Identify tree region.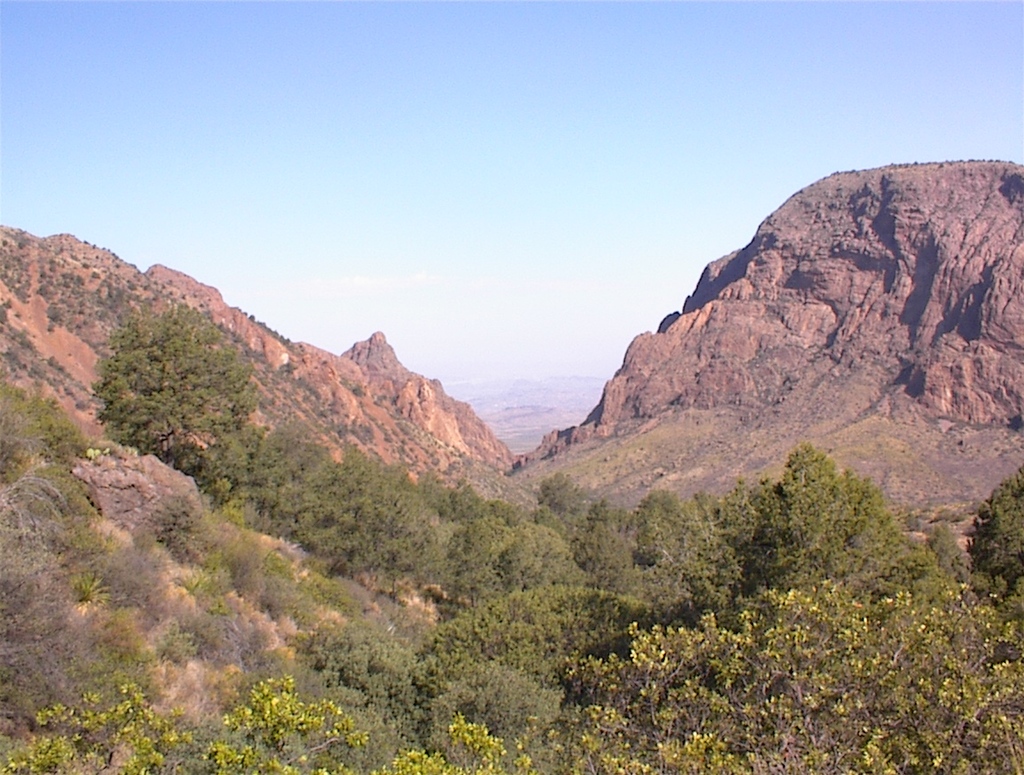
Region: 88,301,272,469.
